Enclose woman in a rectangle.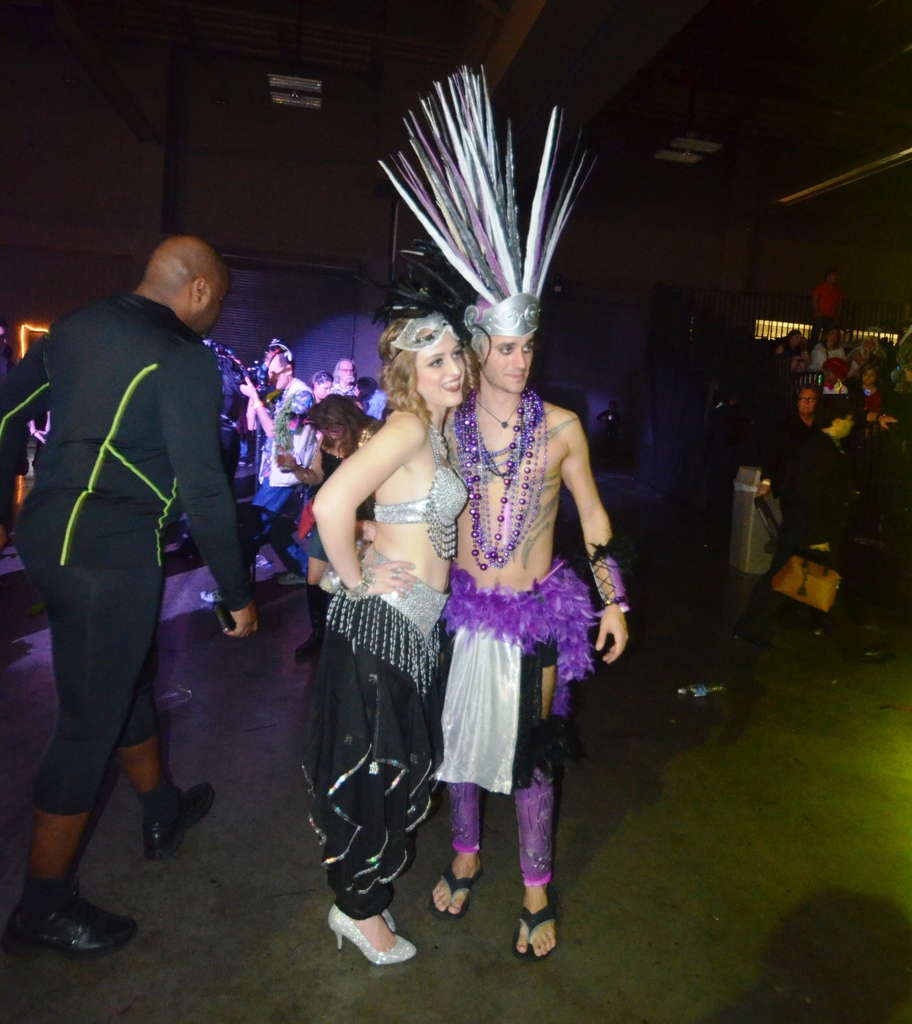
l=275, t=428, r=364, b=664.
